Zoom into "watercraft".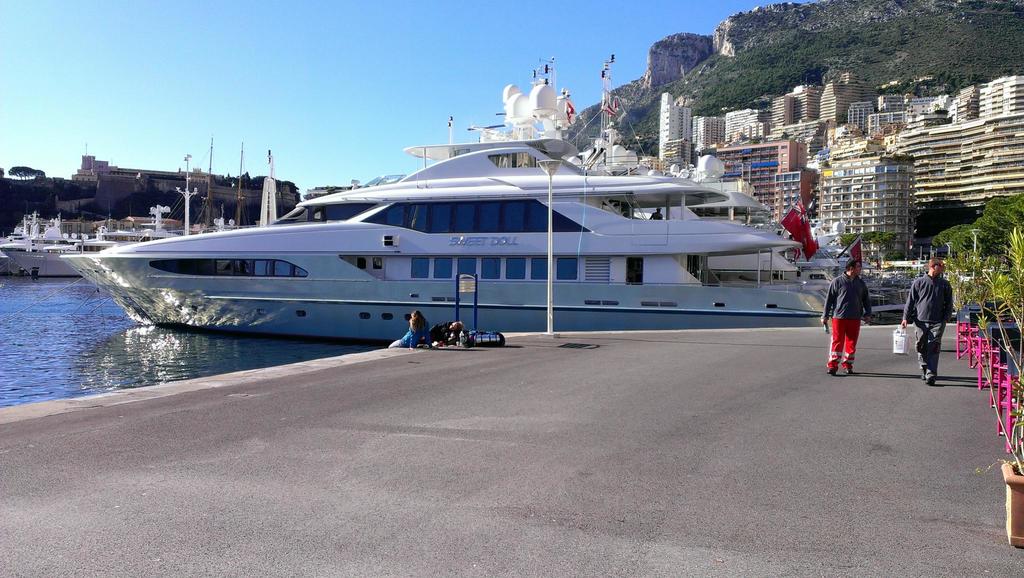
Zoom target: {"x1": 70, "y1": 83, "x2": 858, "y2": 331}.
